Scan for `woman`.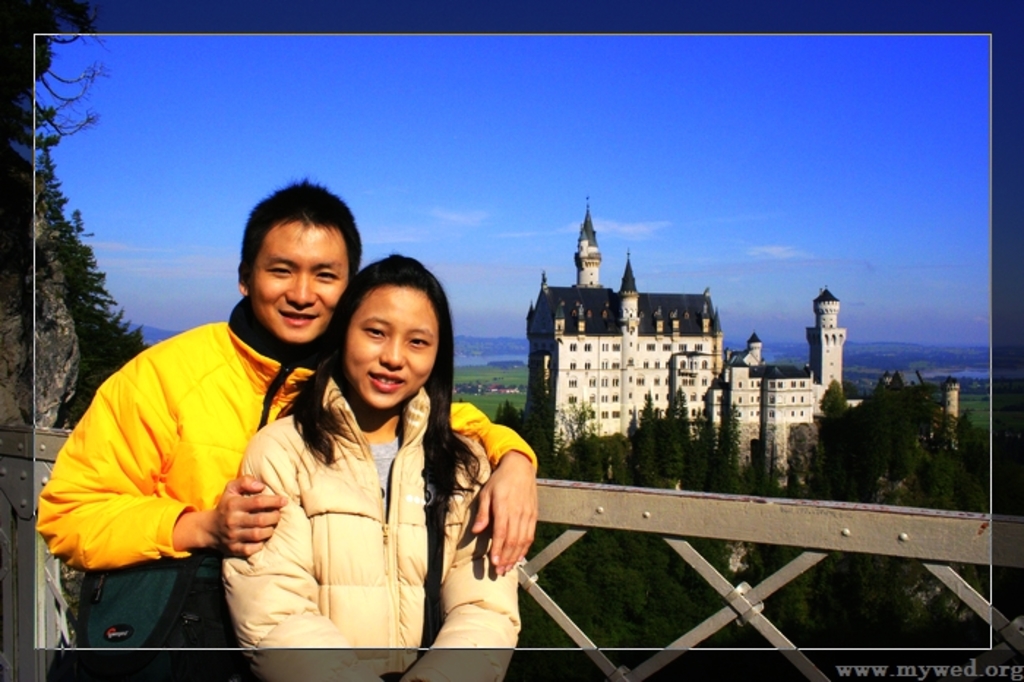
Scan result: {"x1": 214, "y1": 243, "x2": 519, "y2": 673}.
